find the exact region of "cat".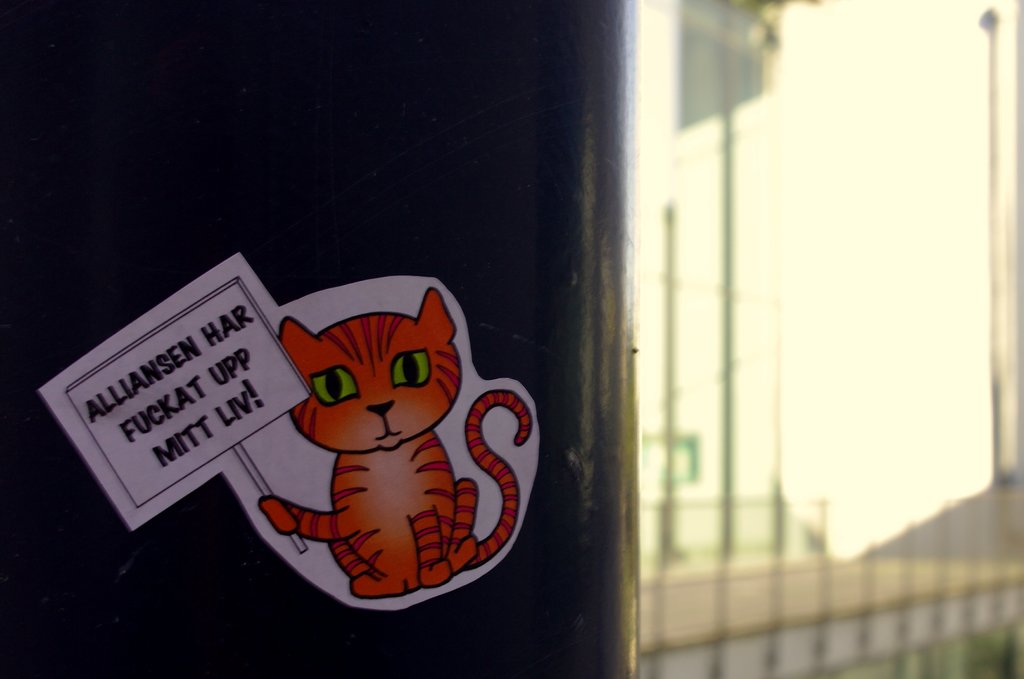
Exact region: {"x1": 256, "y1": 285, "x2": 532, "y2": 600}.
